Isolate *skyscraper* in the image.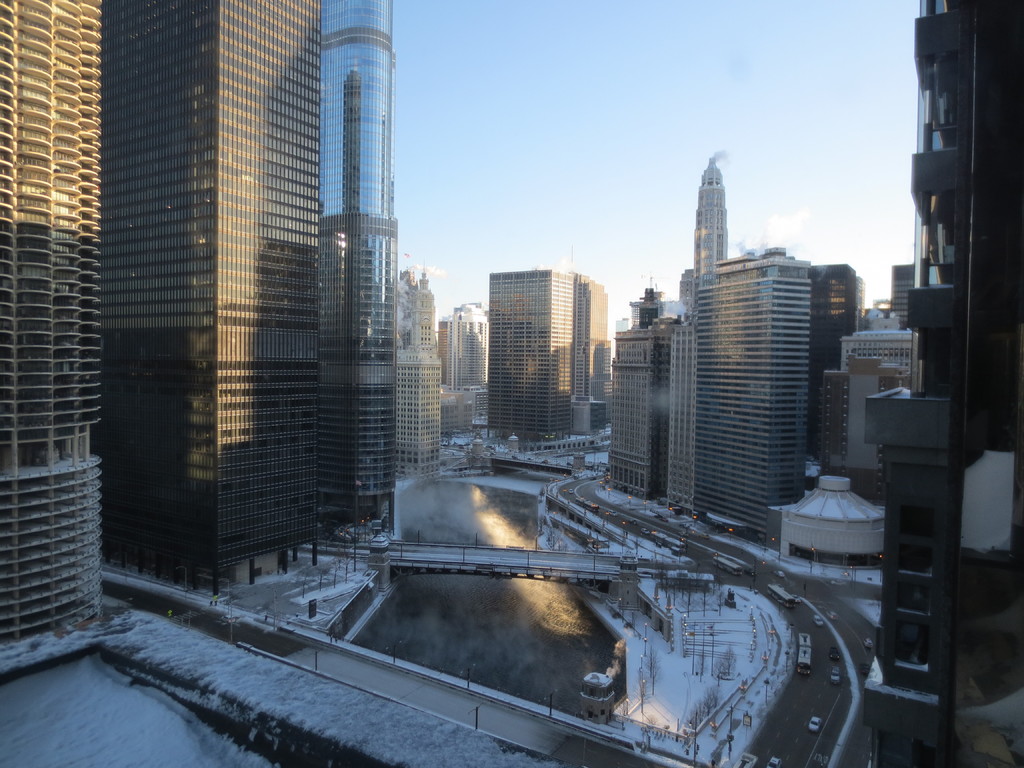
Isolated region: left=489, top=262, right=571, bottom=438.
